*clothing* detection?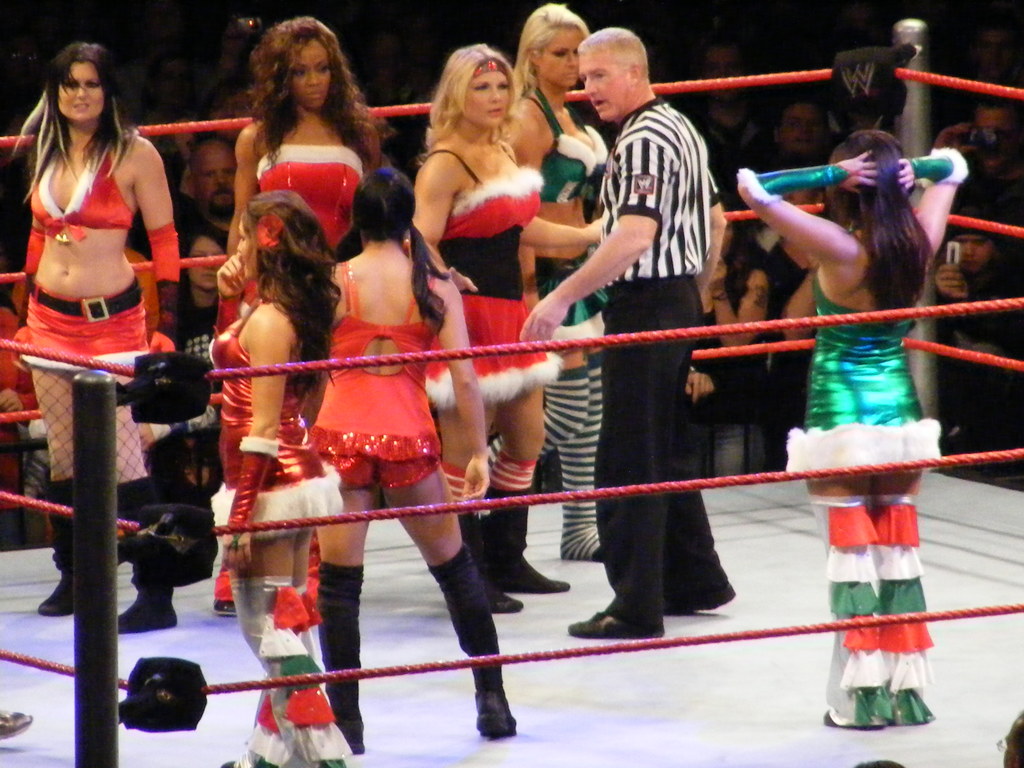
box(781, 268, 950, 732)
